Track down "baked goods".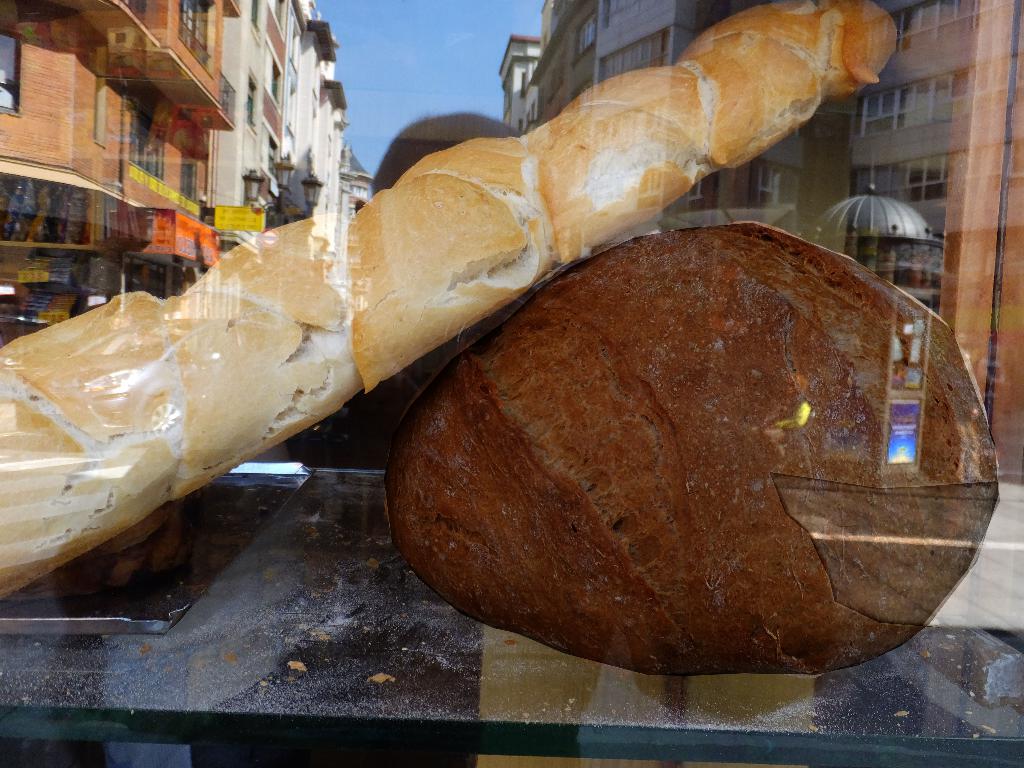
Tracked to bbox(388, 221, 1002, 676).
